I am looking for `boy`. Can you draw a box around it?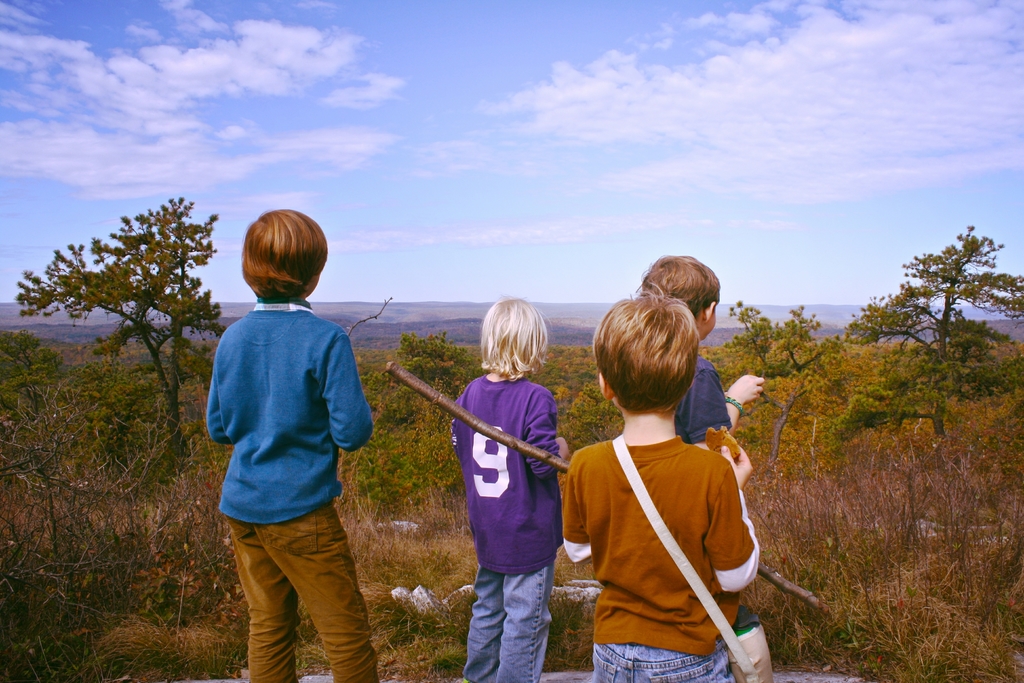
Sure, the bounding box is 634, 253, 766, 454.
